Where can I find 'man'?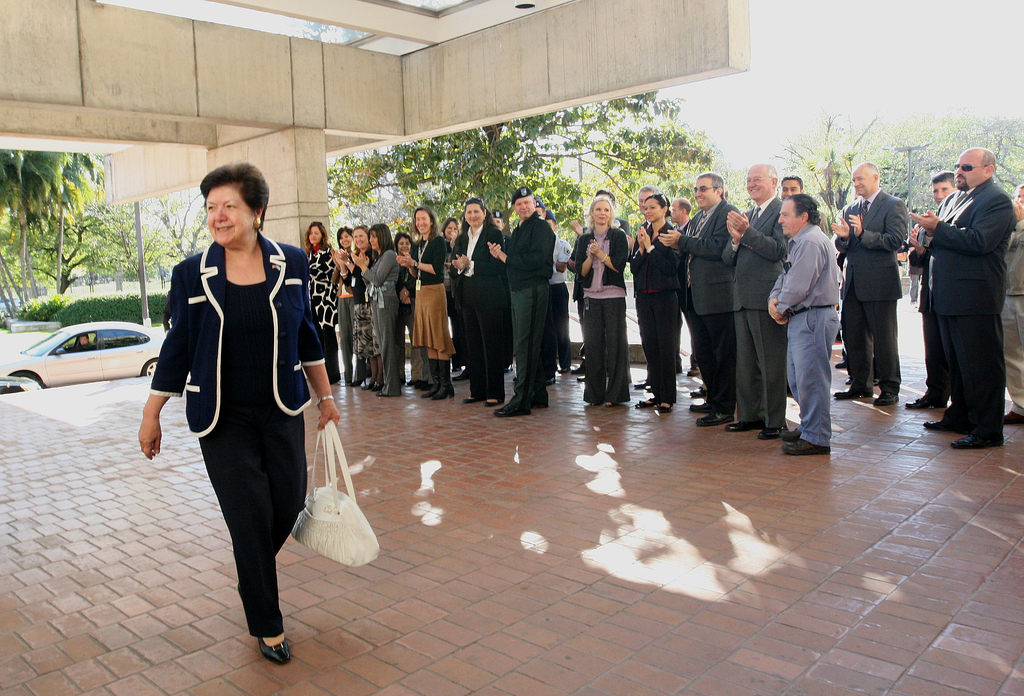
You can find it at [x1=444, y1=195, x2=507, y2=410].
